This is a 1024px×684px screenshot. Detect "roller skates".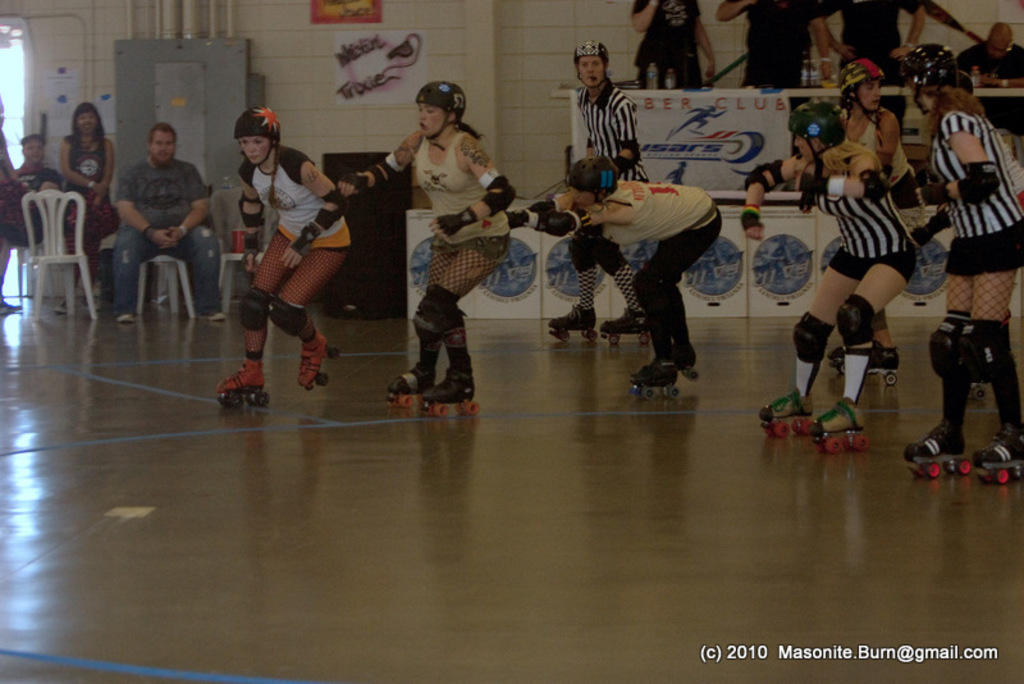
region(212, 356, 270, 406).
